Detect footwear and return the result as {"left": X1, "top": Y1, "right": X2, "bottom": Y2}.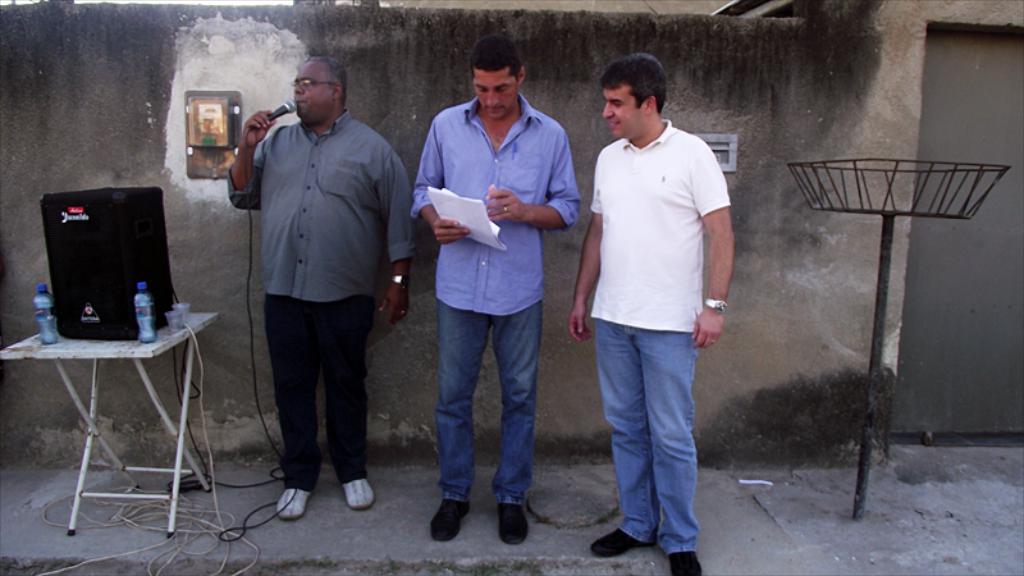
{"left": 669, "top": 550, "right": 699, "bottom": 575}.
